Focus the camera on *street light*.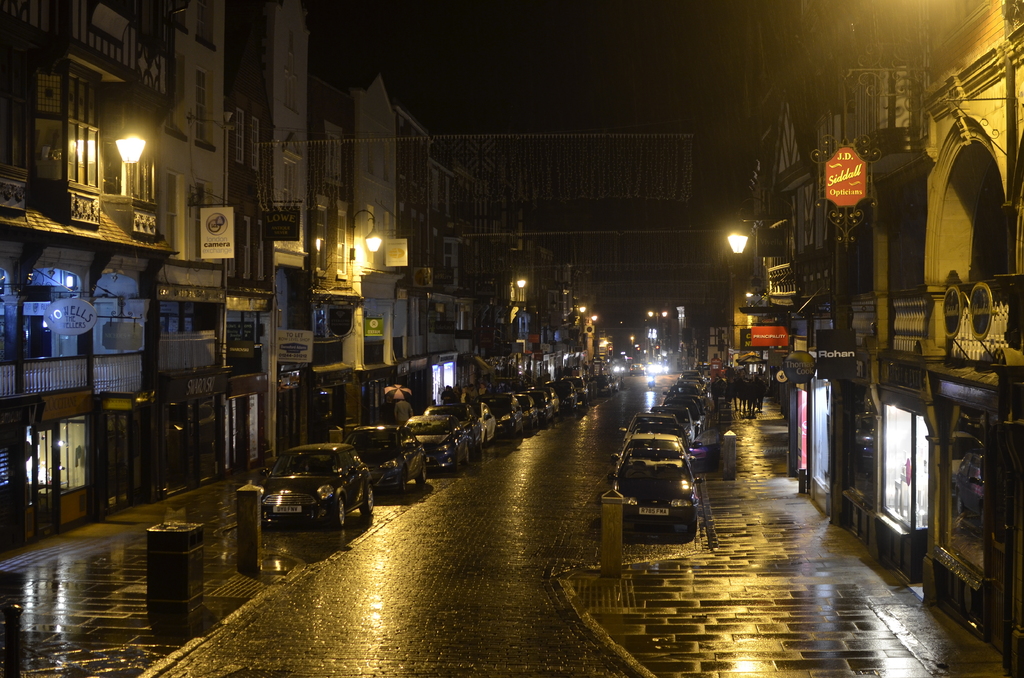
Focus region: {"x1": 506, "y1": 274, "x2": 527, "y2": 315}.
